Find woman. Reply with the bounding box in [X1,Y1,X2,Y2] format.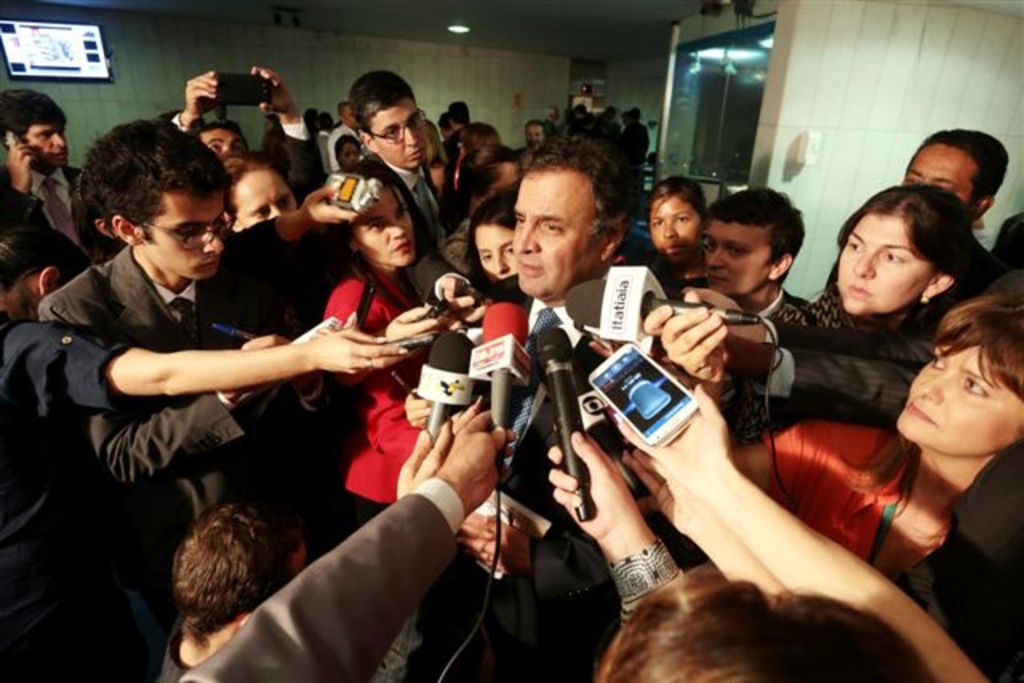
[294,154,482,558].
